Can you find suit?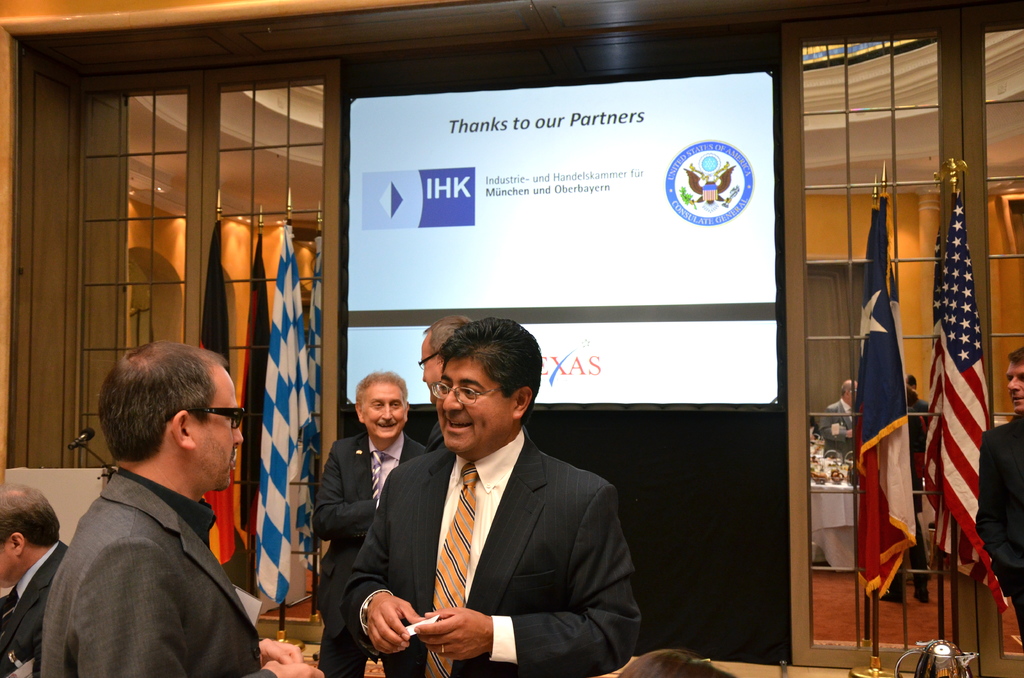
Yes, bounding box: BBox(0, 536, 68, 677).
